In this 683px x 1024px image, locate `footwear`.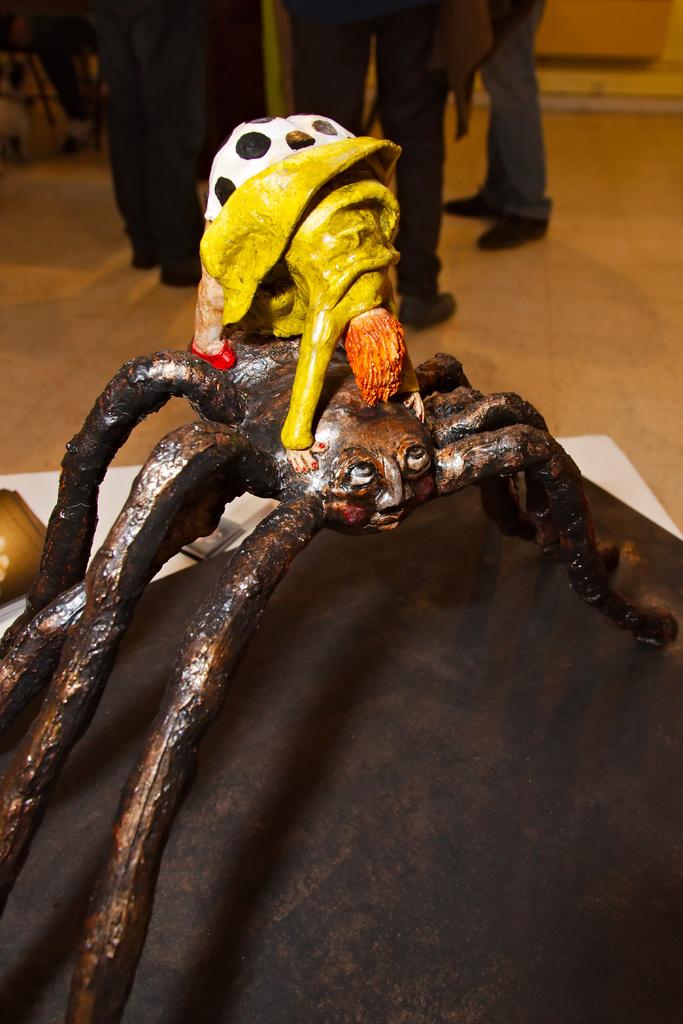
Bounding box: {"left": 478, "top": 207, "right": 550, "bottom": 253}.
